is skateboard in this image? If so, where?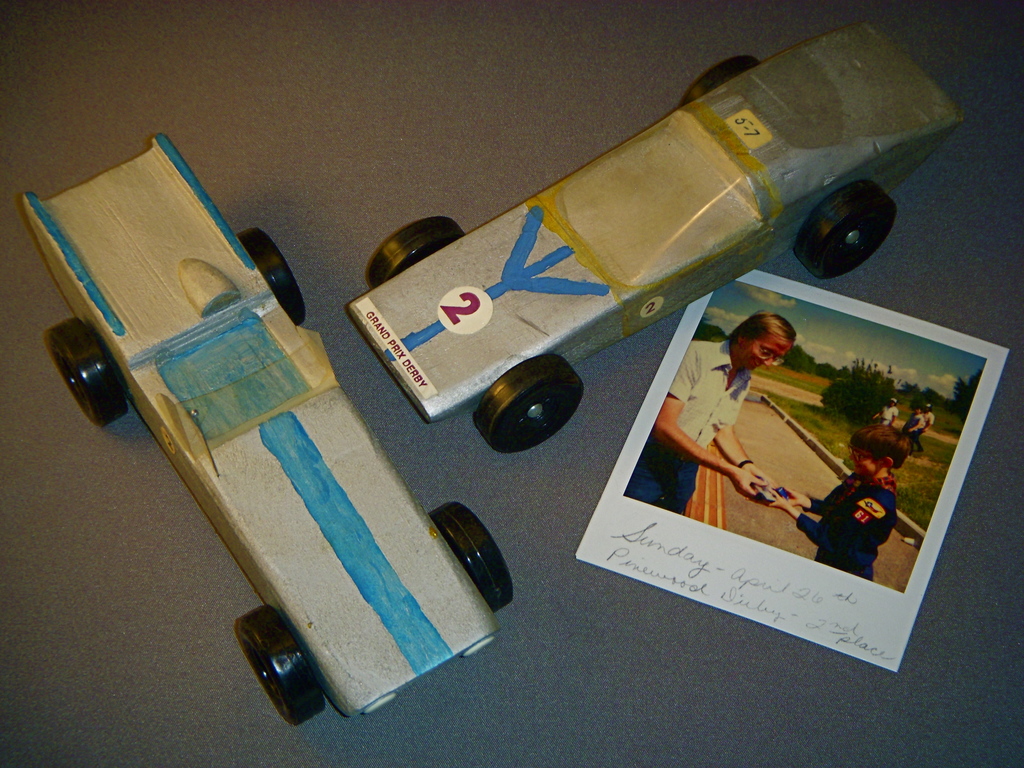
Yes, at <bbox>346, 13, 966, 462</bbox>.
